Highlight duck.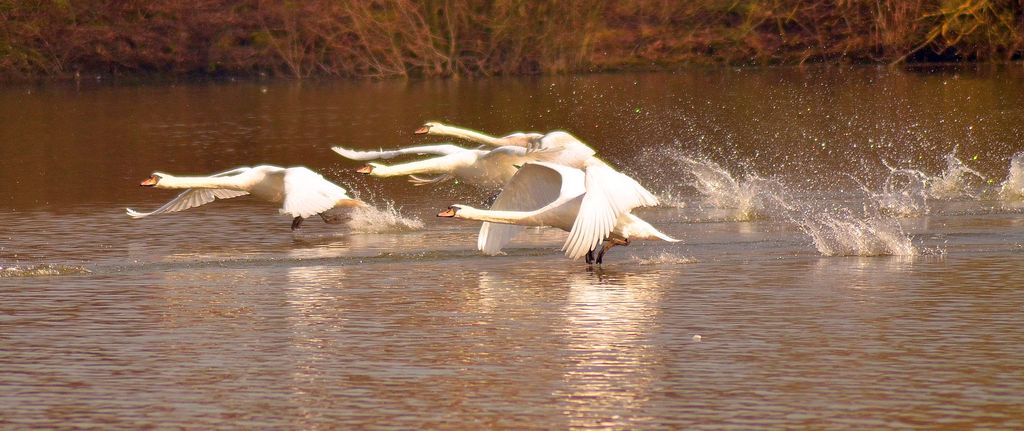
Highlighted region: 325:115:554:162.
